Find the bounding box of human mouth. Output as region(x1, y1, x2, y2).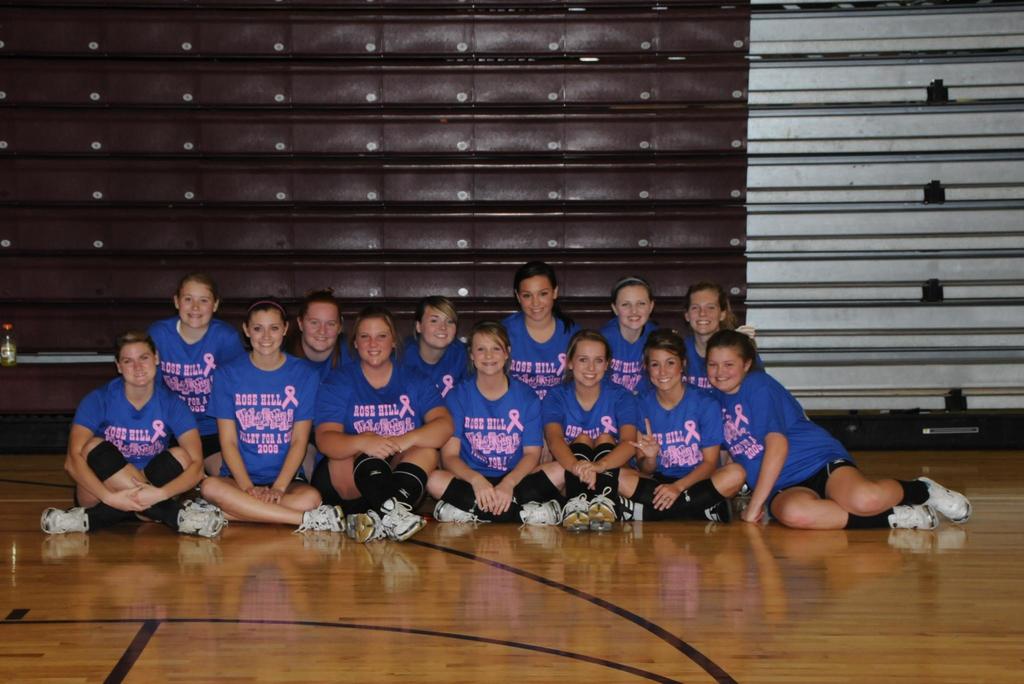
region(366, 350, 378, 359).
